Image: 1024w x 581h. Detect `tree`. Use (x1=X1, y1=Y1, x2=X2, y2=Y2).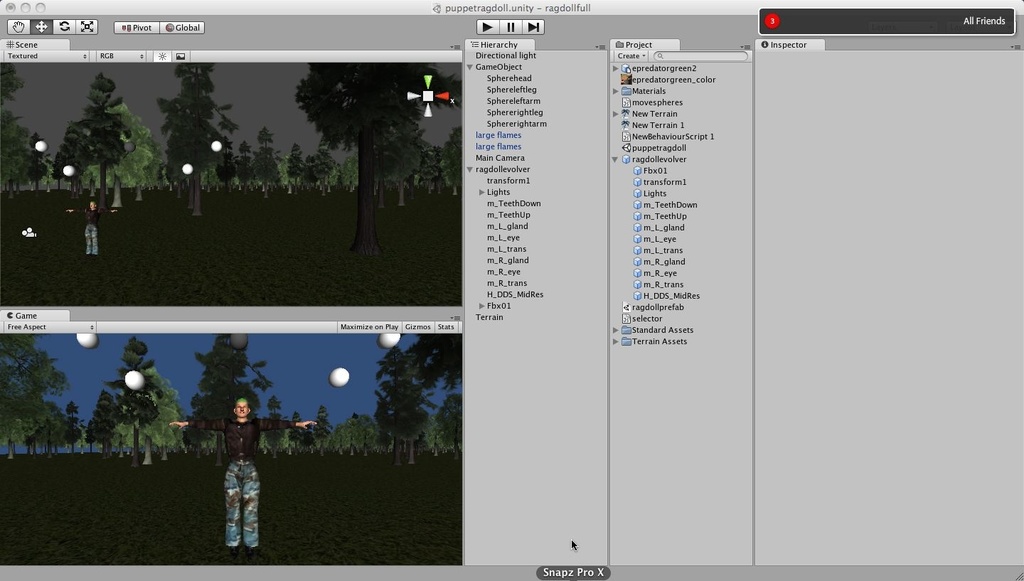
(x1=158, y1=63, x2=229, y2=213).
